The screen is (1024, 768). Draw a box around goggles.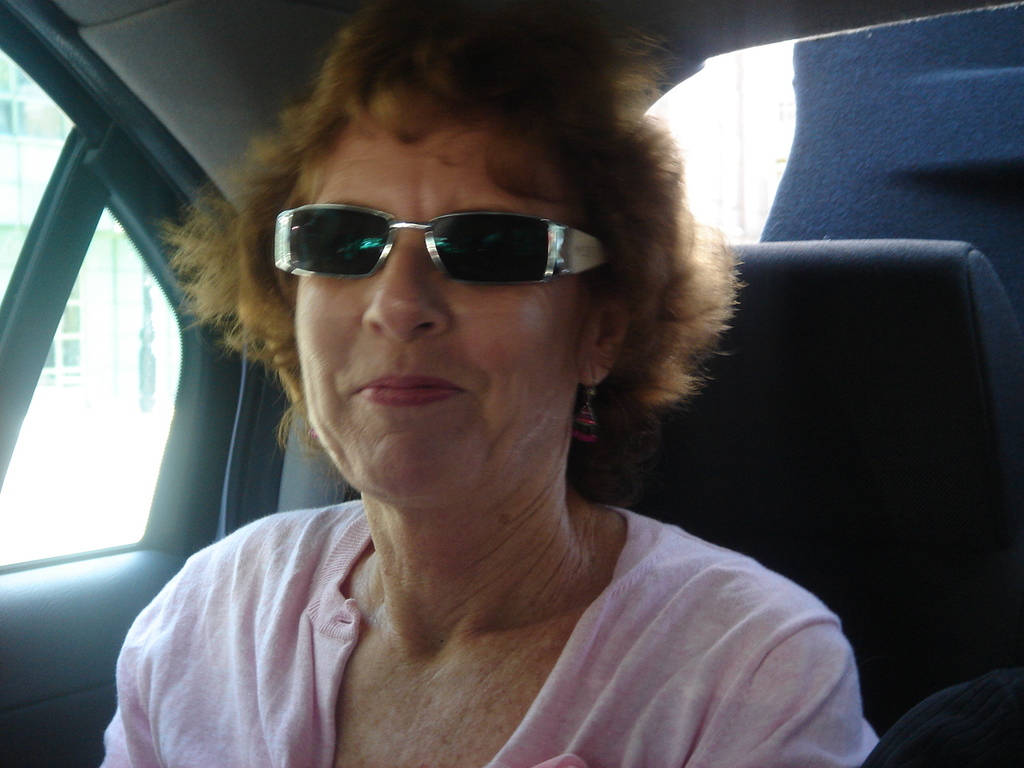
{"left": 268, "top": 181, "right": 615, "bottom": 293}.
